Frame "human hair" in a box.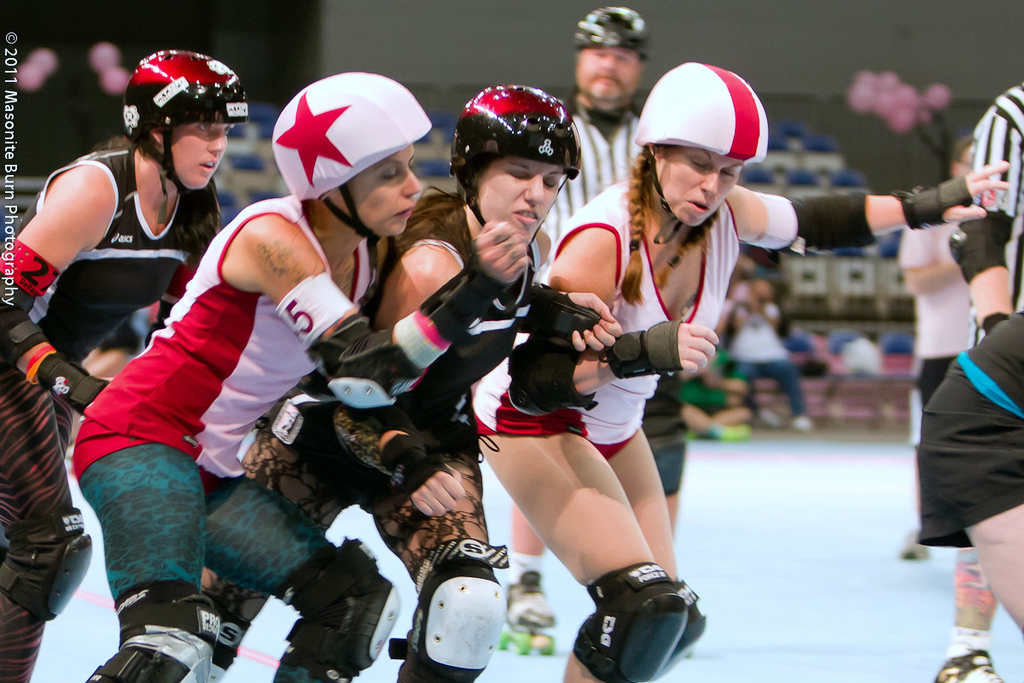
(x1=610, y1=143, x2=730, y2=309).
